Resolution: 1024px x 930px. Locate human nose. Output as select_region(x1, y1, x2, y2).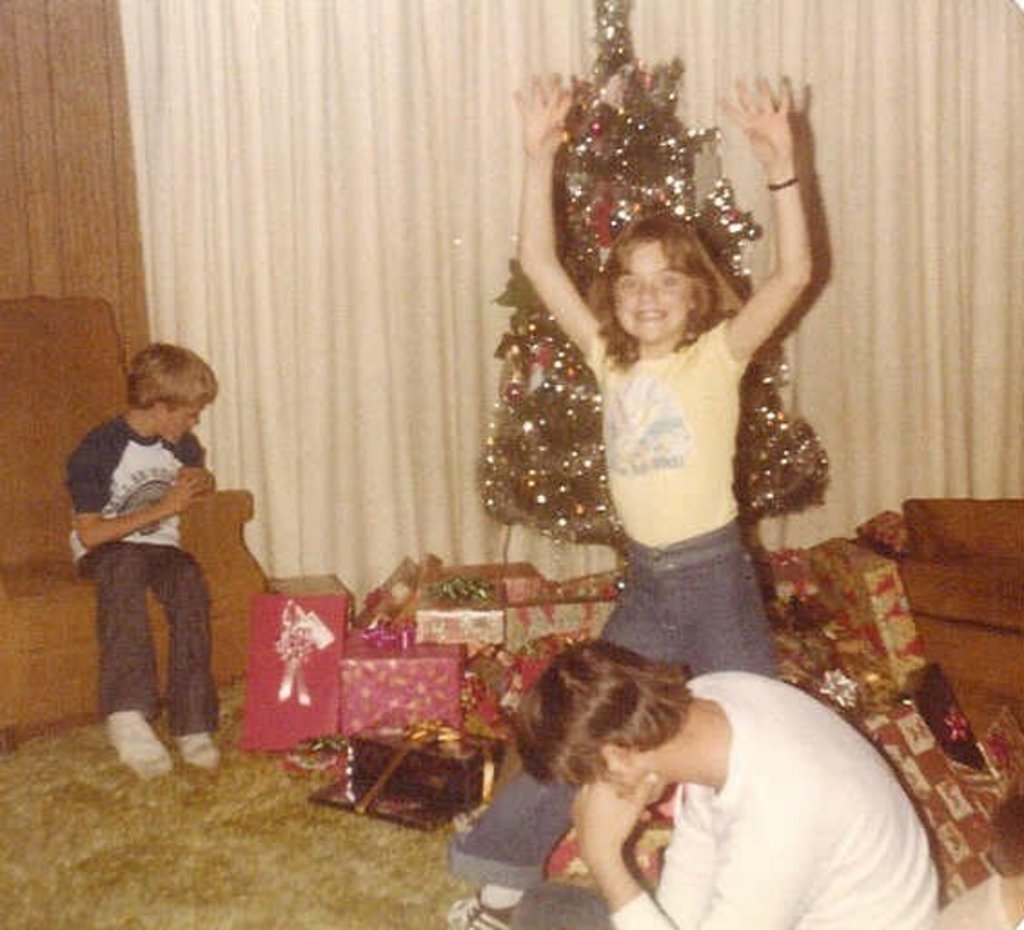
select_region(639, 280, 659, 307).
